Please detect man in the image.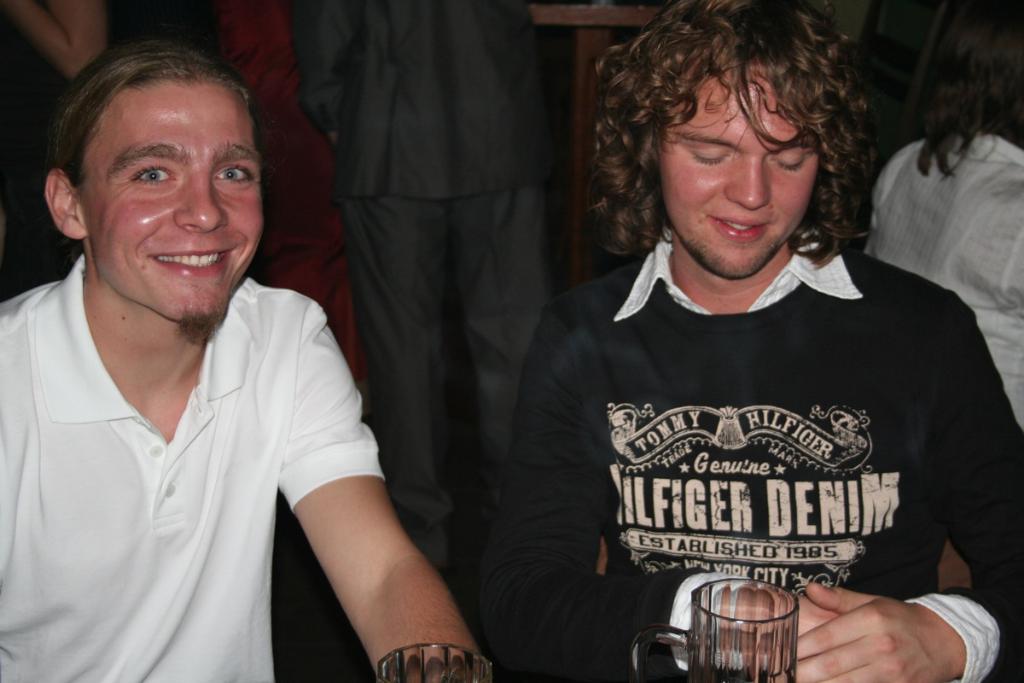
bbox=[285, 0, 612, 613].
